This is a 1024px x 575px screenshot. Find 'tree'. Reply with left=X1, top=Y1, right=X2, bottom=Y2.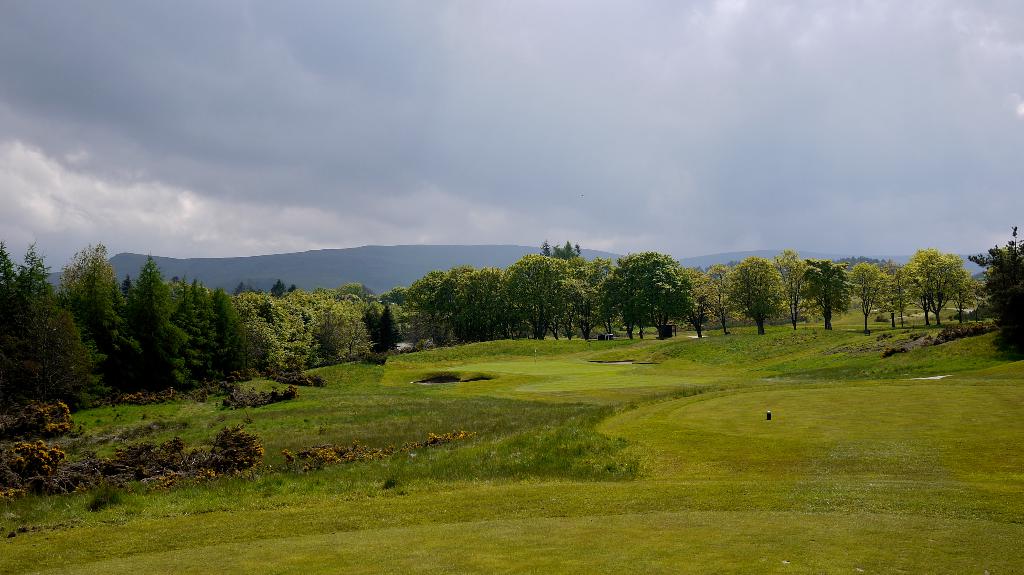
left=568, top=248, right=619, bottom=321.
